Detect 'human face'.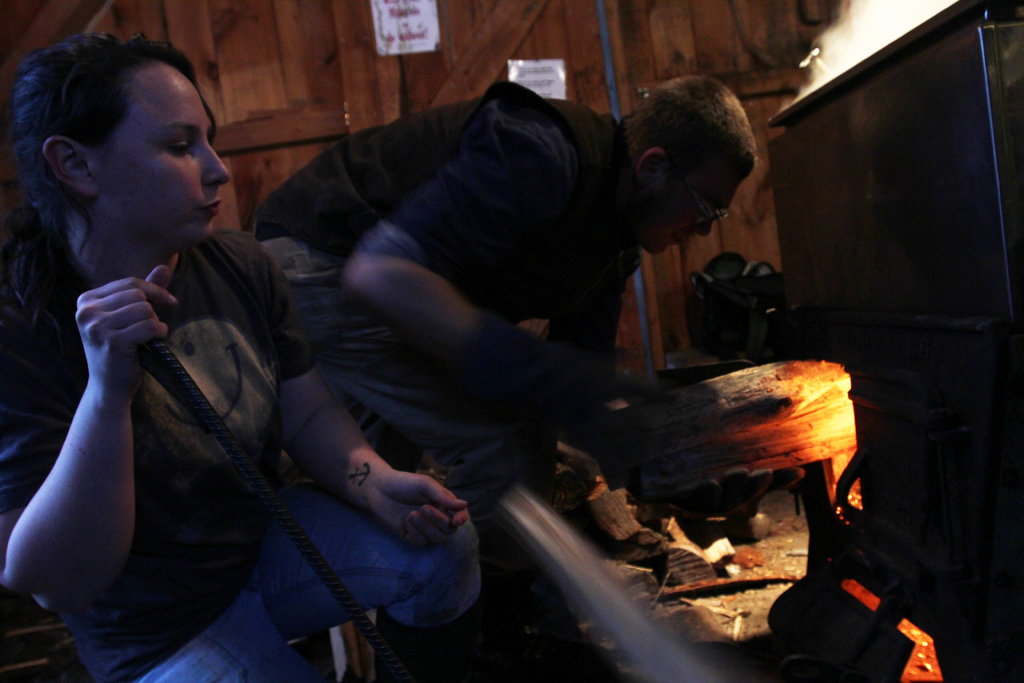
Detected at 641, 172, 742, 255.
